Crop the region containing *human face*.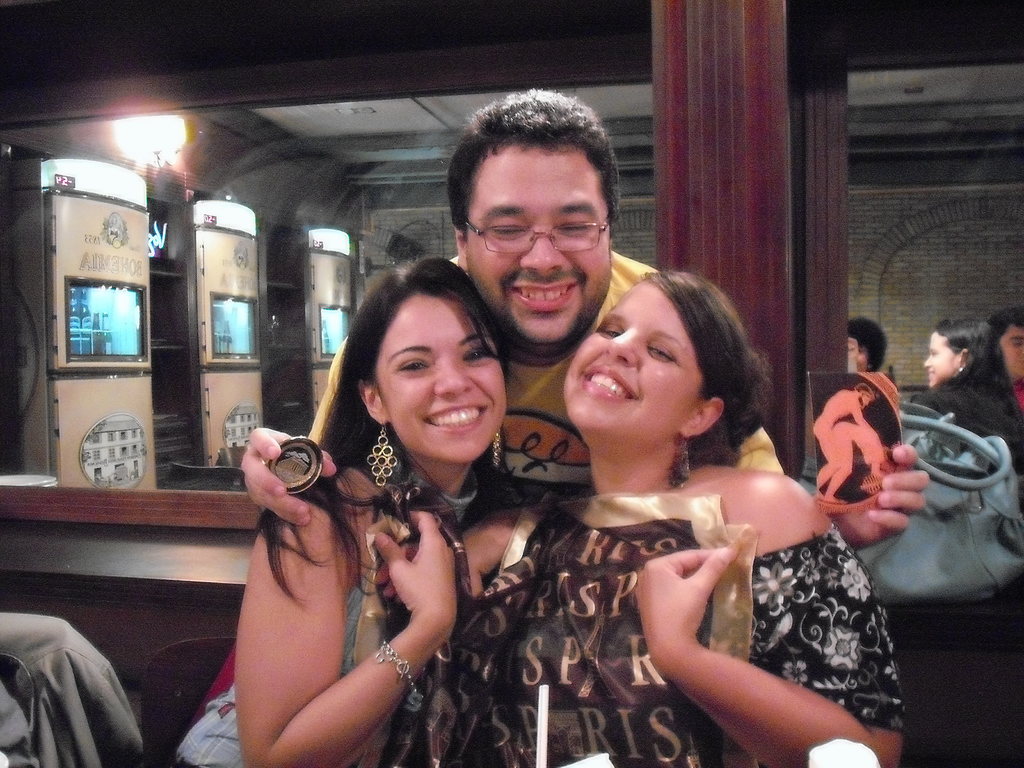
Crop region: [x1=845, y1=340, x2=872, y2=371].
